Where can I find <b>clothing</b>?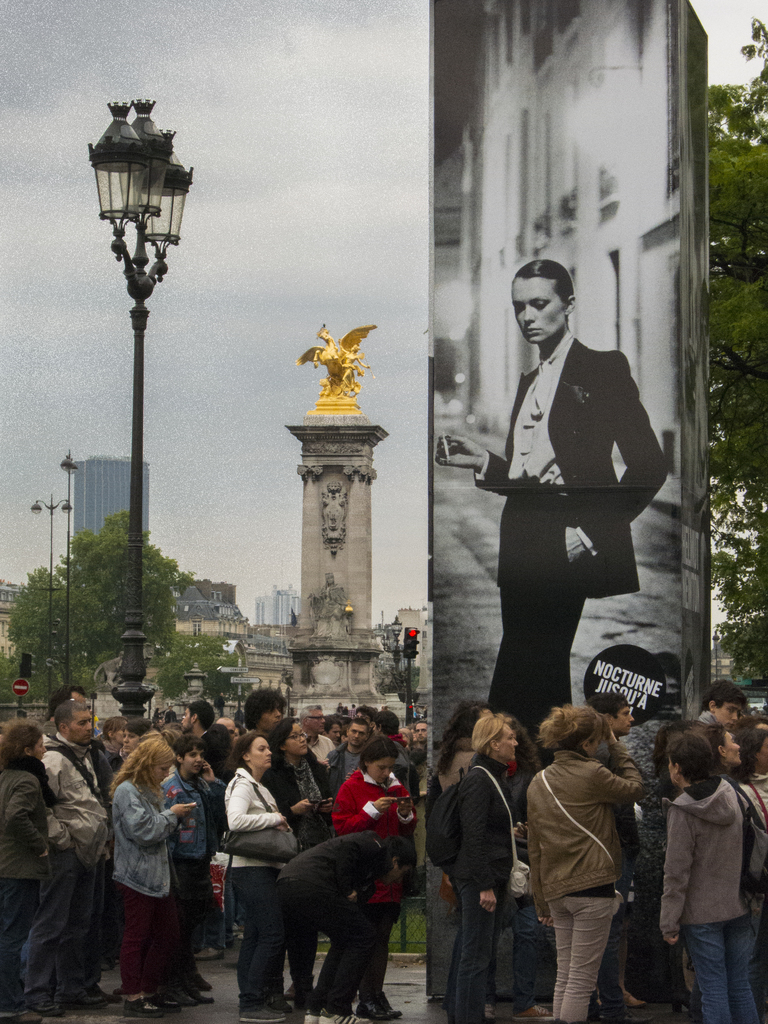
You can find it at [475, 333, 668, 722].
